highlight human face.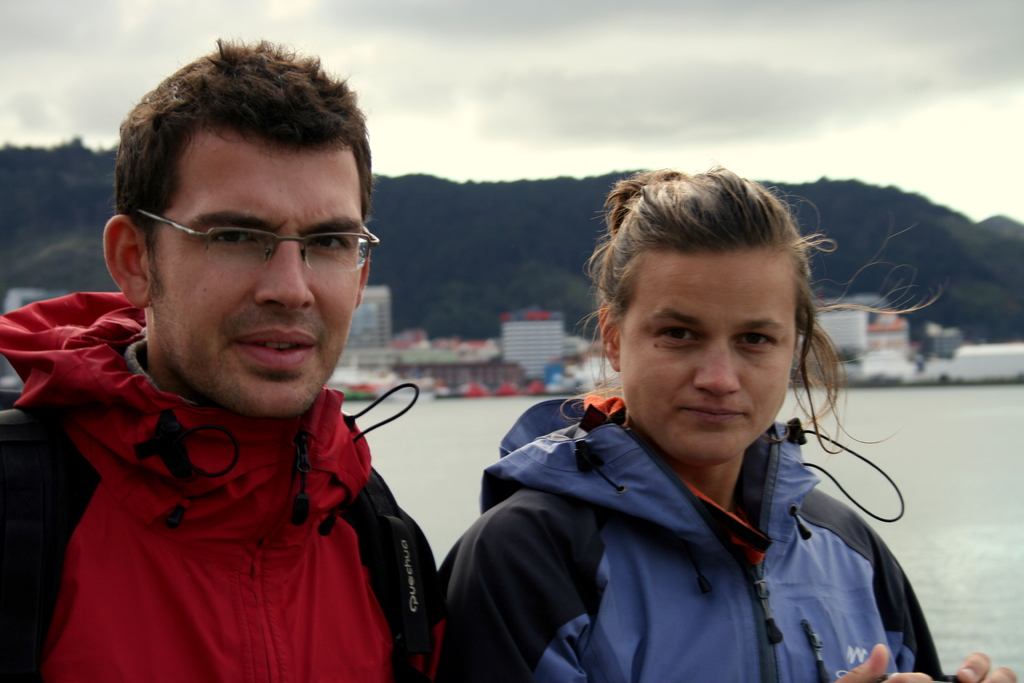
Highlighted region: crop(145, 127, 362, 418).
